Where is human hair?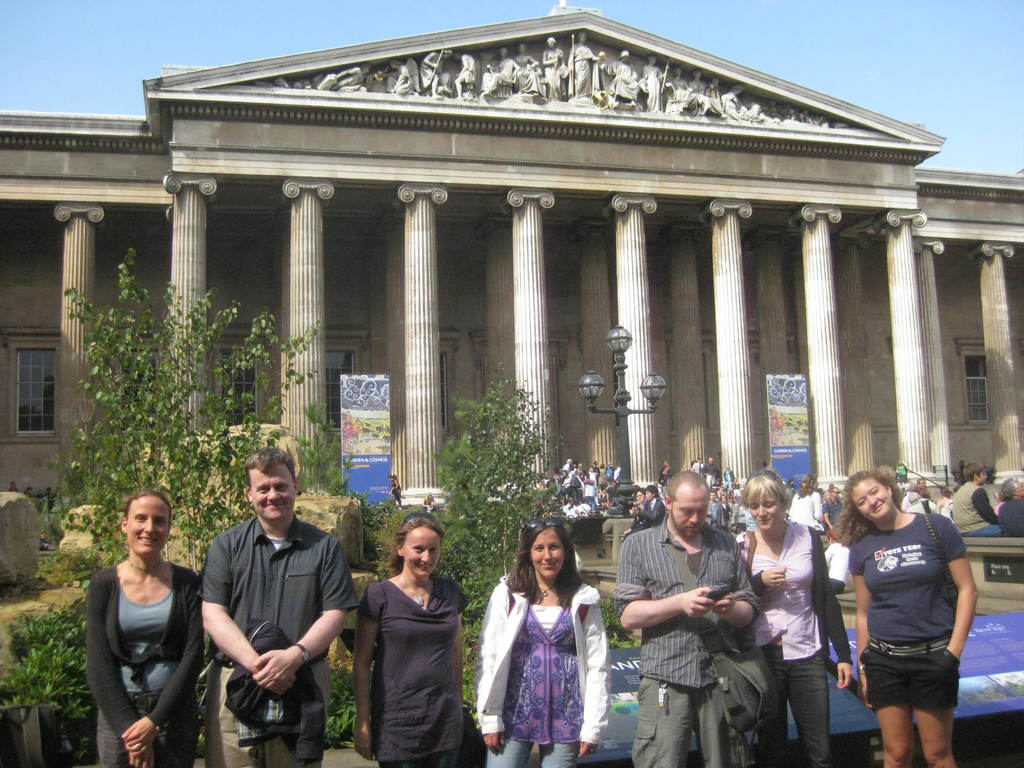
pyautogui.locateOnScreen(665, 470, 711, 500).
